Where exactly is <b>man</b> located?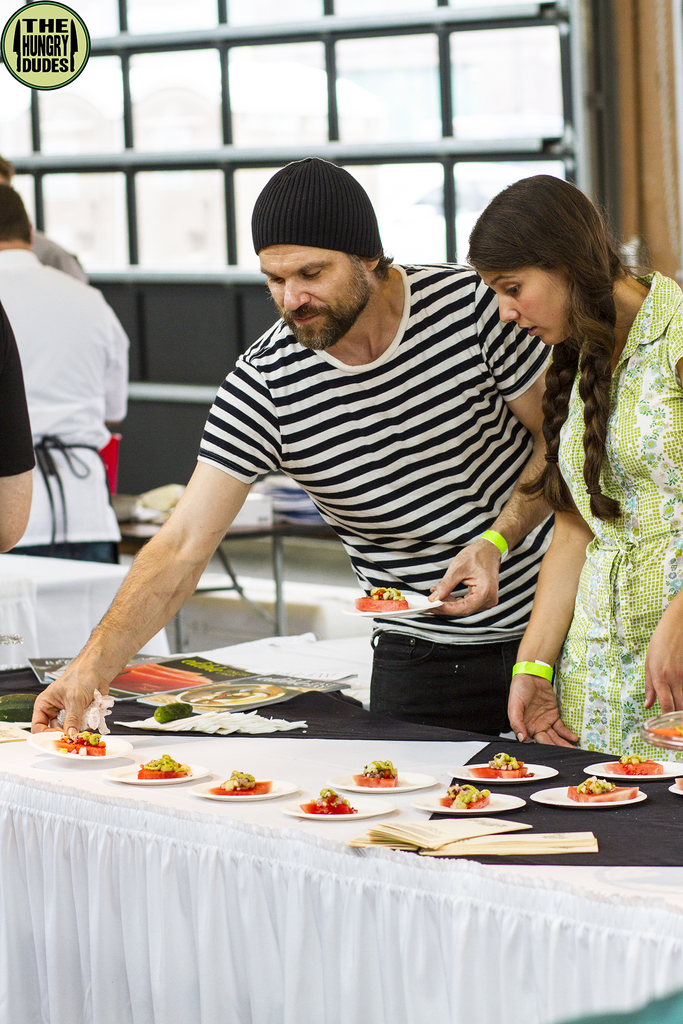
Its bounding box is (0, 148, 92, 288).
